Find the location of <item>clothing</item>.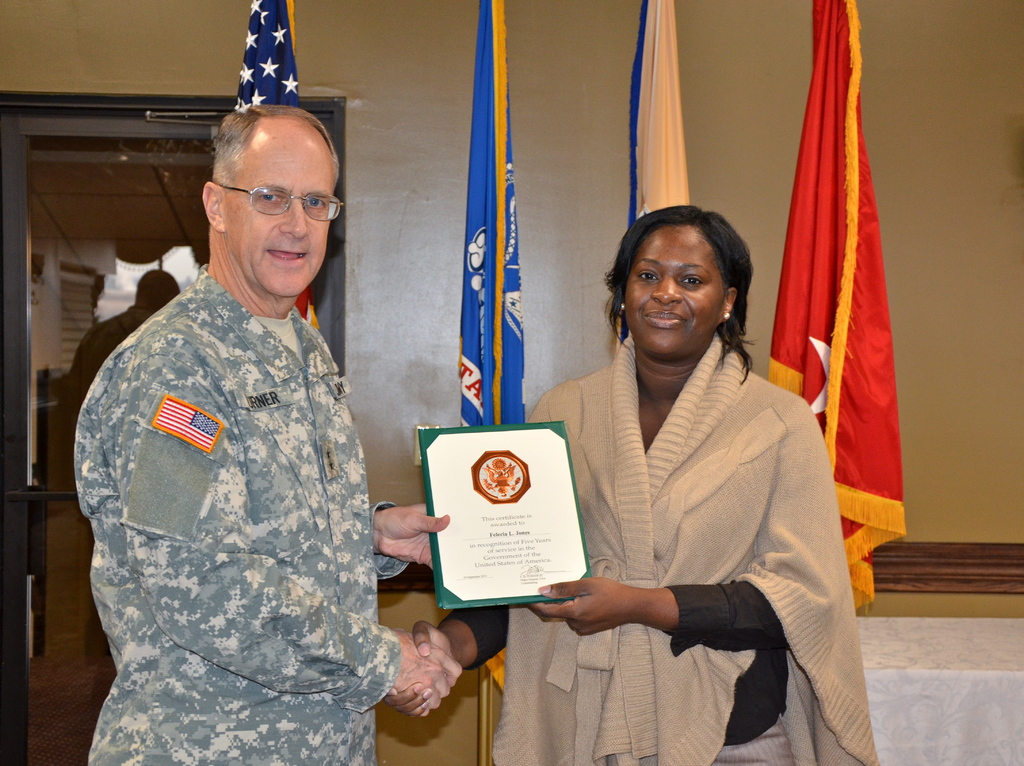
Location: Rect(65, 204, 415, 753).
